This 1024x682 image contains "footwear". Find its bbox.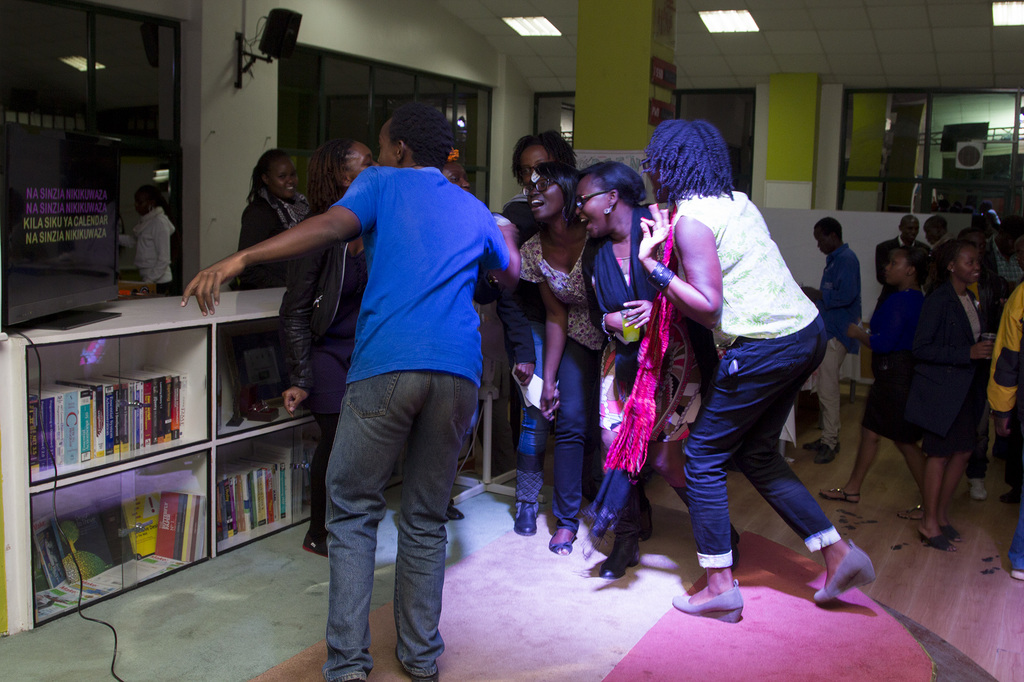
box=[806, 436, 838, 450].
